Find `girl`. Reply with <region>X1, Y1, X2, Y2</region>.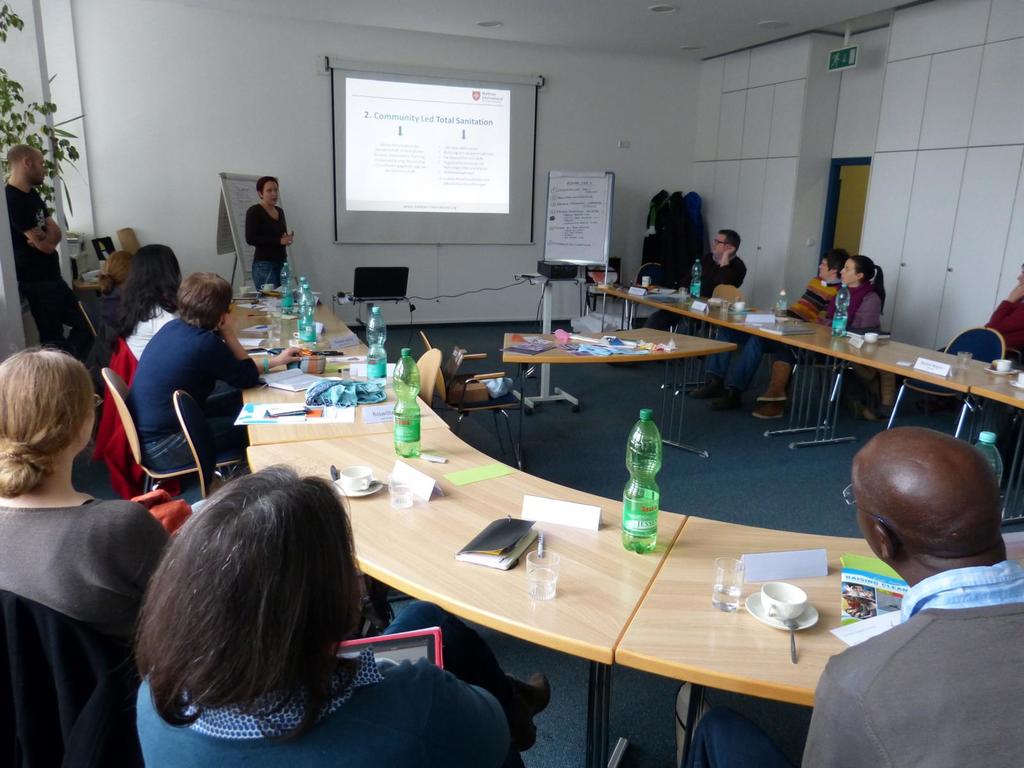
<region>108, 246, 179, 361</region>.
